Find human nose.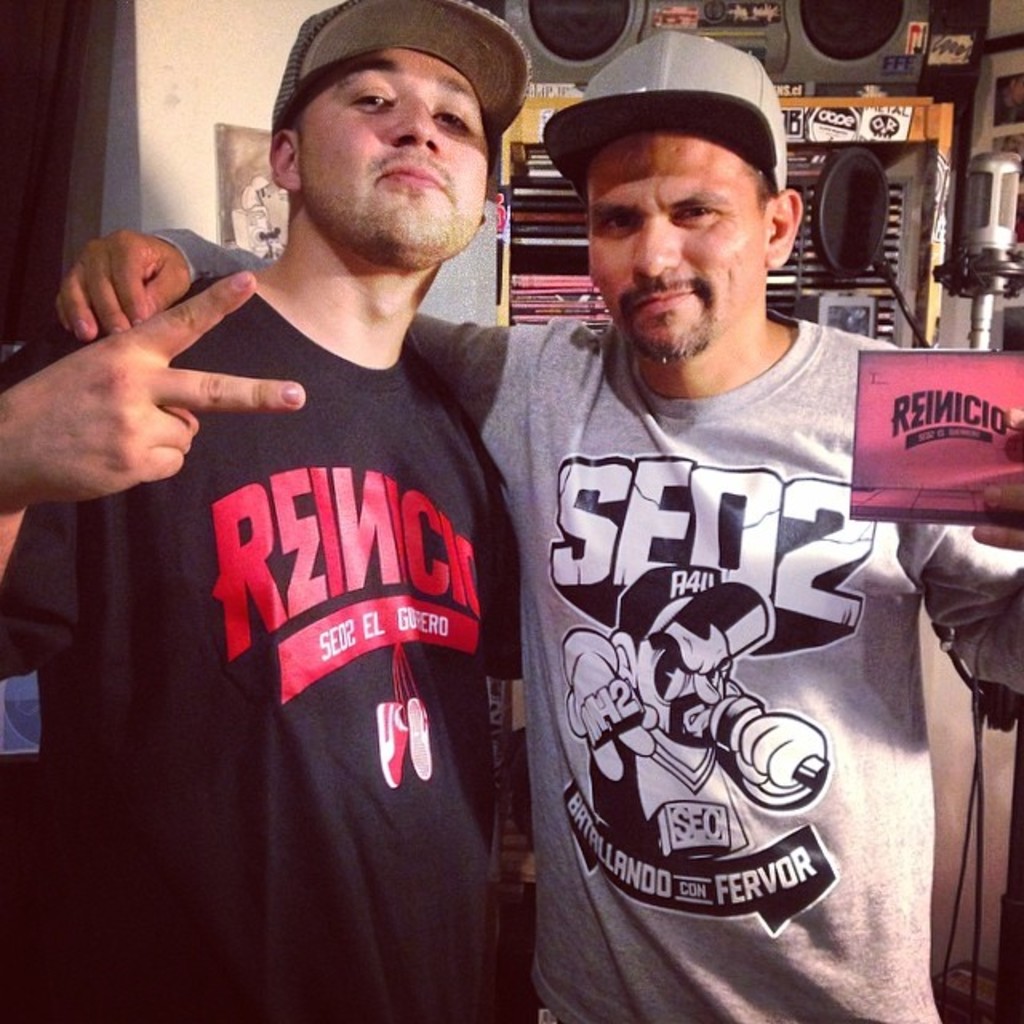
386, 96, 442, 154.
